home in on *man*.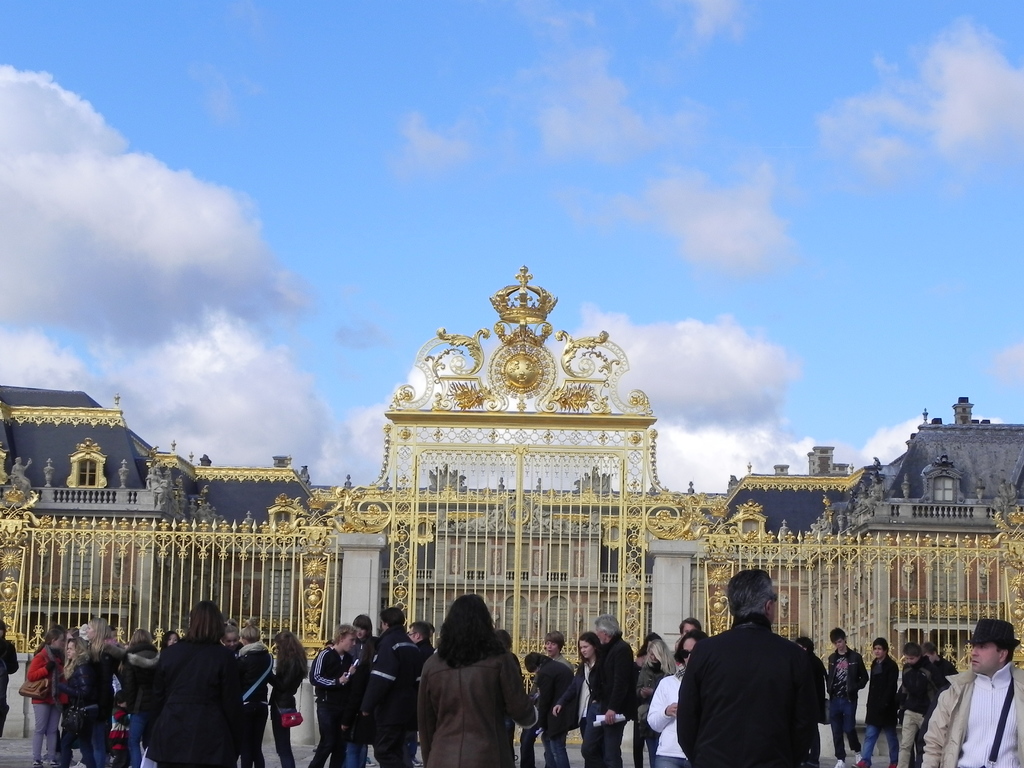
Homed in at <box>406,621,435,664</box>.
